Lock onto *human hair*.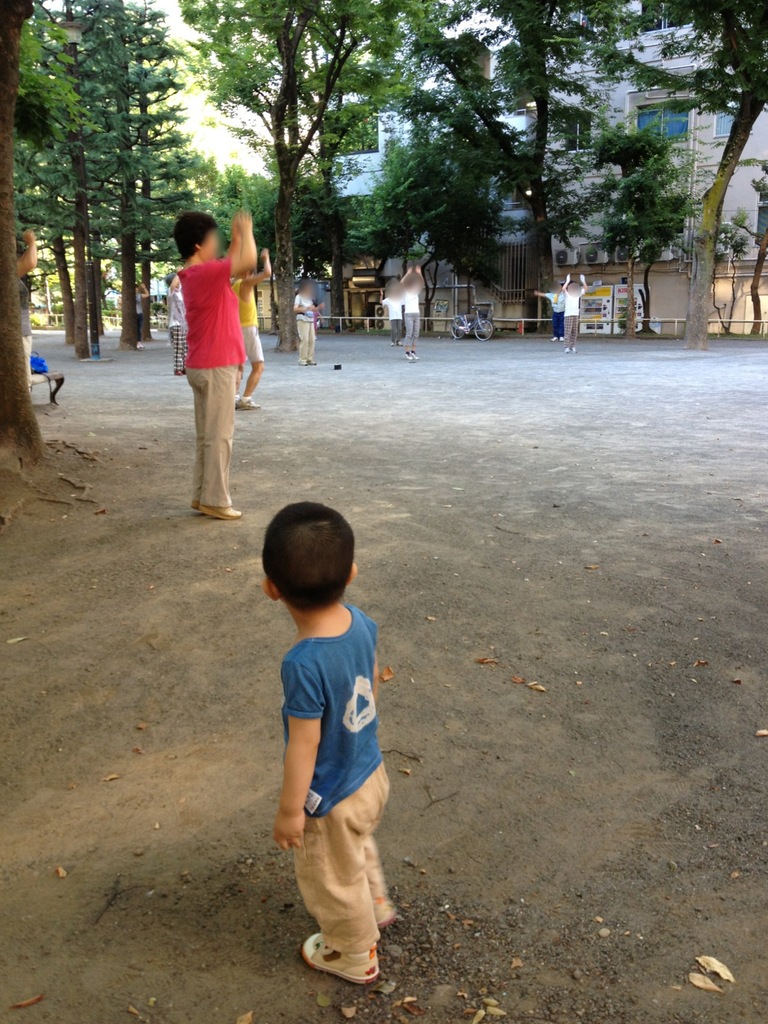
Locked: <box>172,209,217,260</box>.
